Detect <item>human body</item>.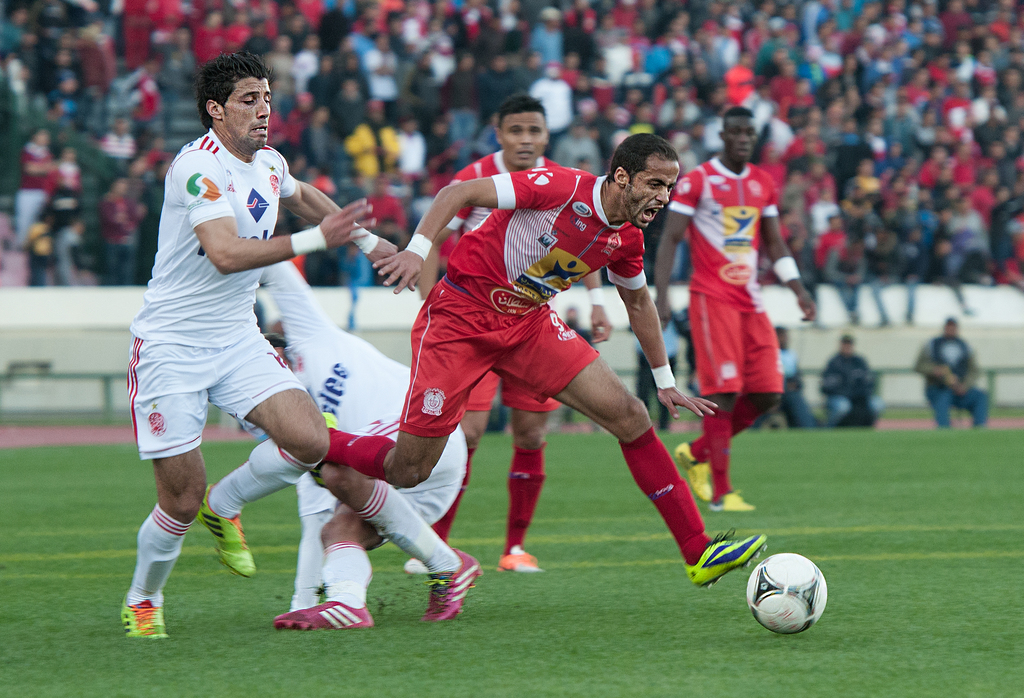
Detected at [194,14,228,77].
